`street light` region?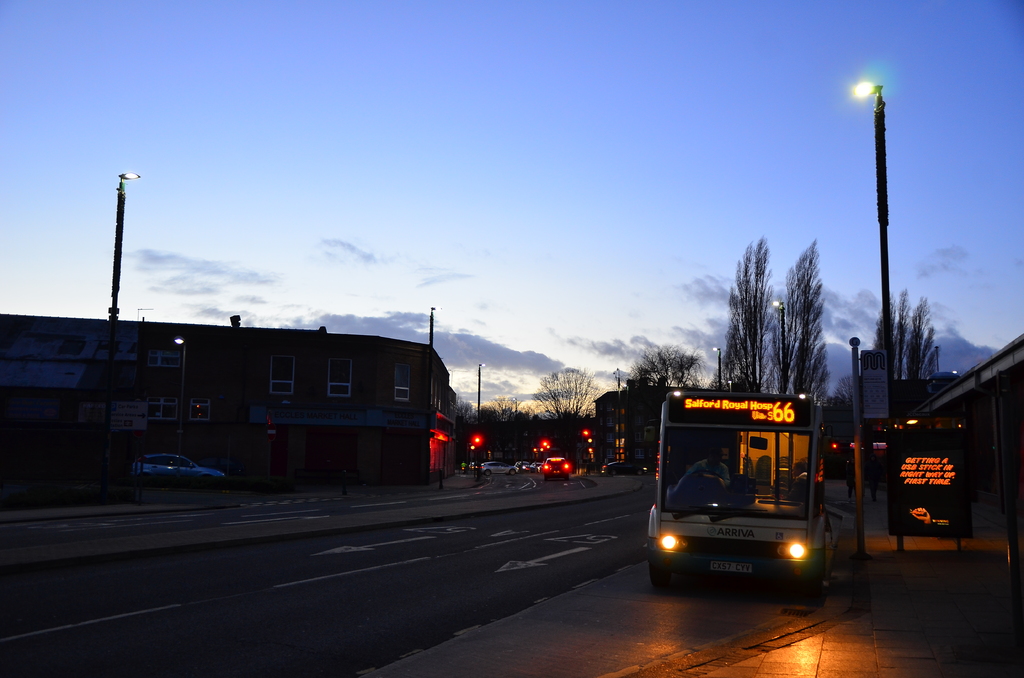
[left=772, top=298, right=786, bottom=396]
